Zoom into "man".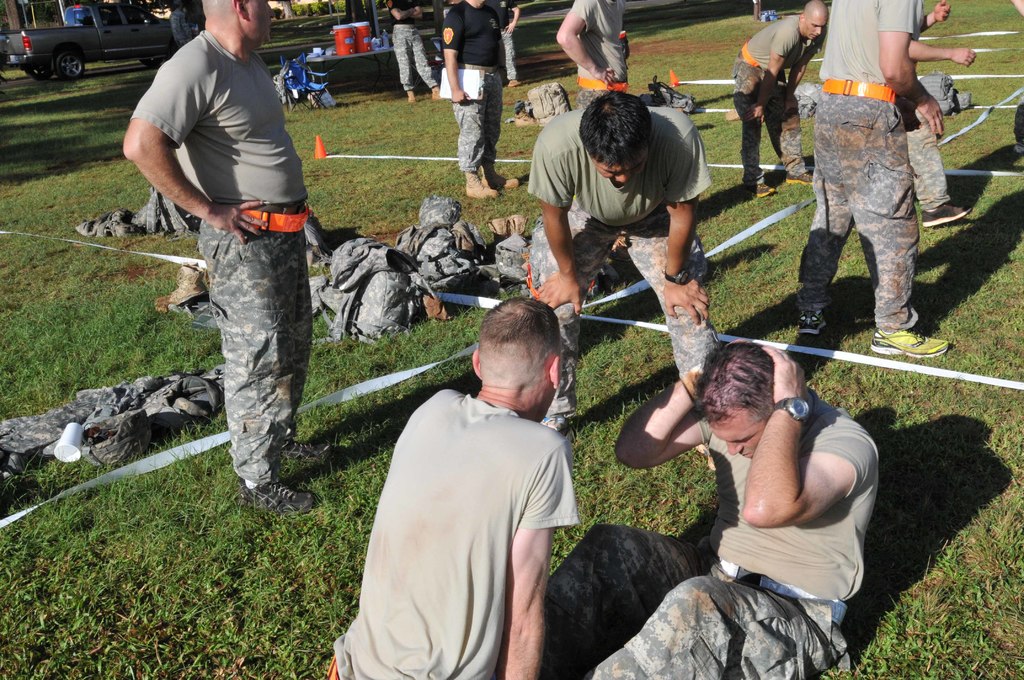
Zoom target: (left=339, top=291, right=595, bottom=678).
